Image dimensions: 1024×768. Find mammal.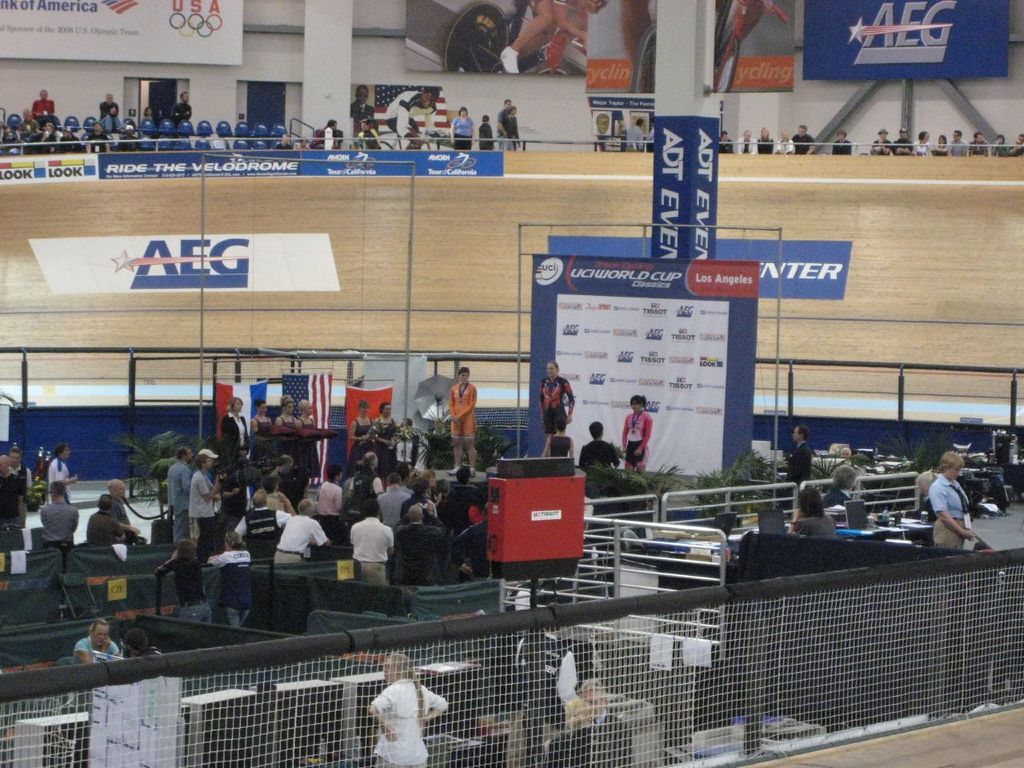
[left=794, top=482, right=836, bottom=538].
